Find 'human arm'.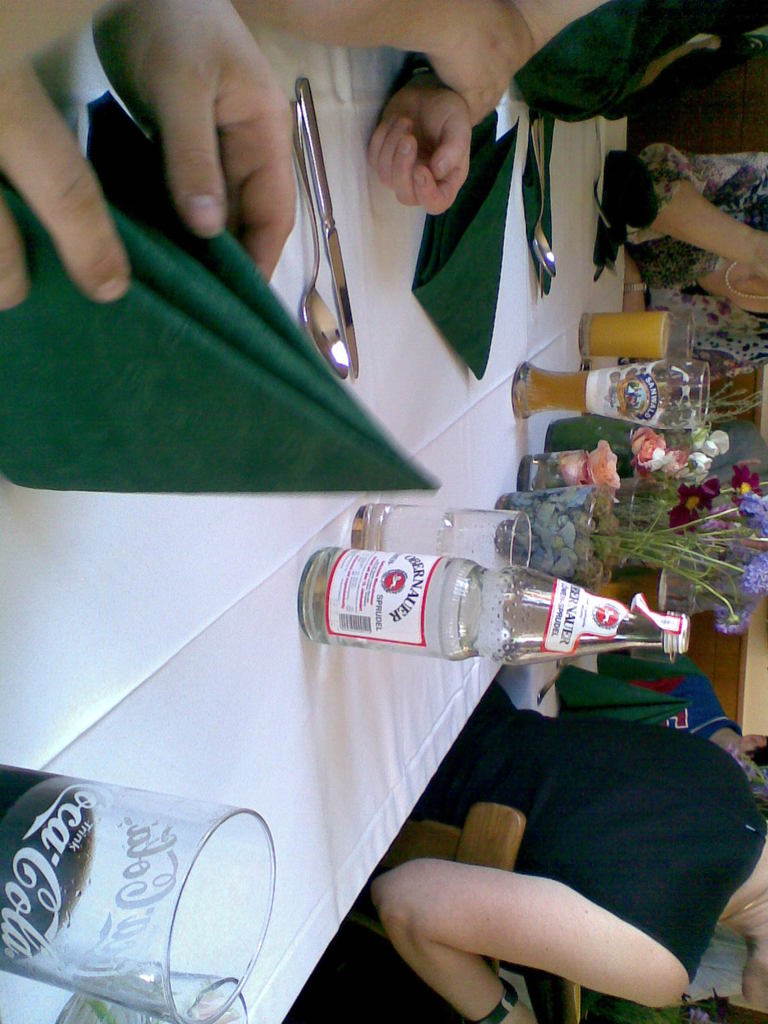
(243, 0, 539, 130).
